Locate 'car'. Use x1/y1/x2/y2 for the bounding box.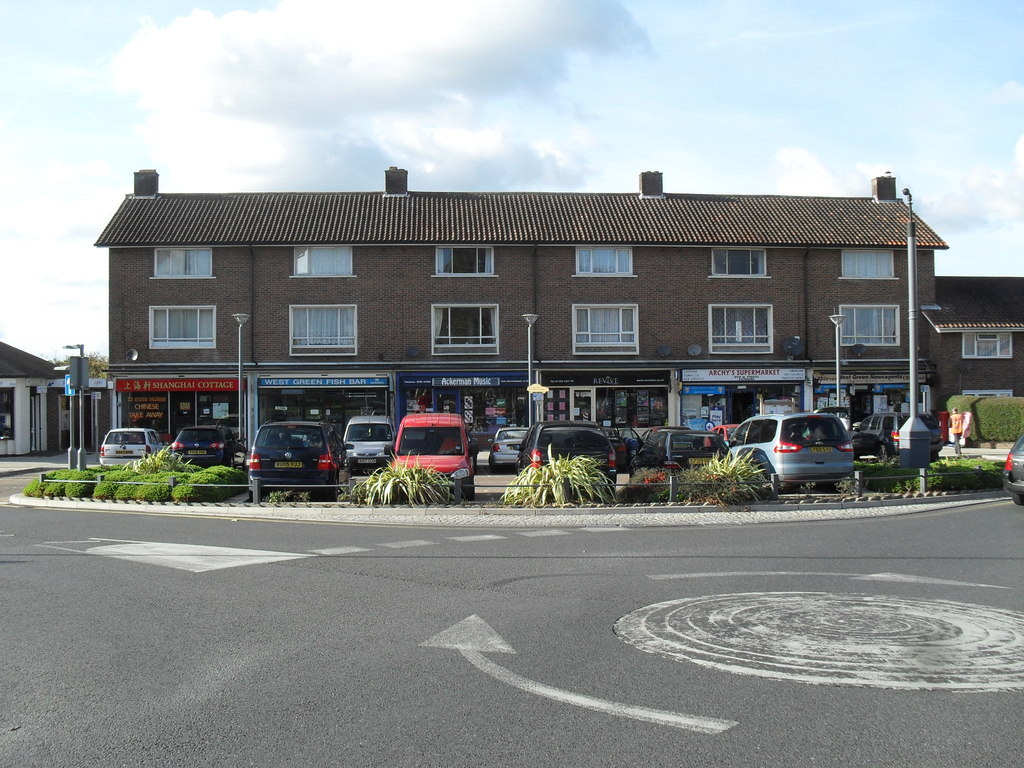
646/429/721/474.
